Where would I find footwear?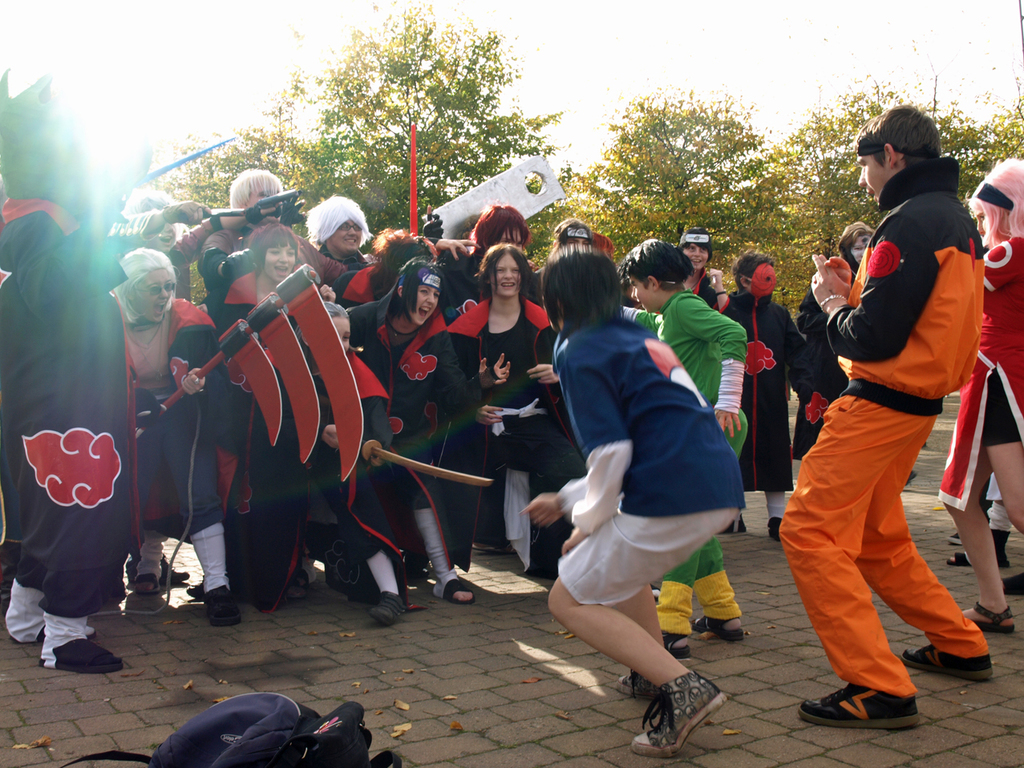
At (left=441, top=581, right=477, bottom=608).
